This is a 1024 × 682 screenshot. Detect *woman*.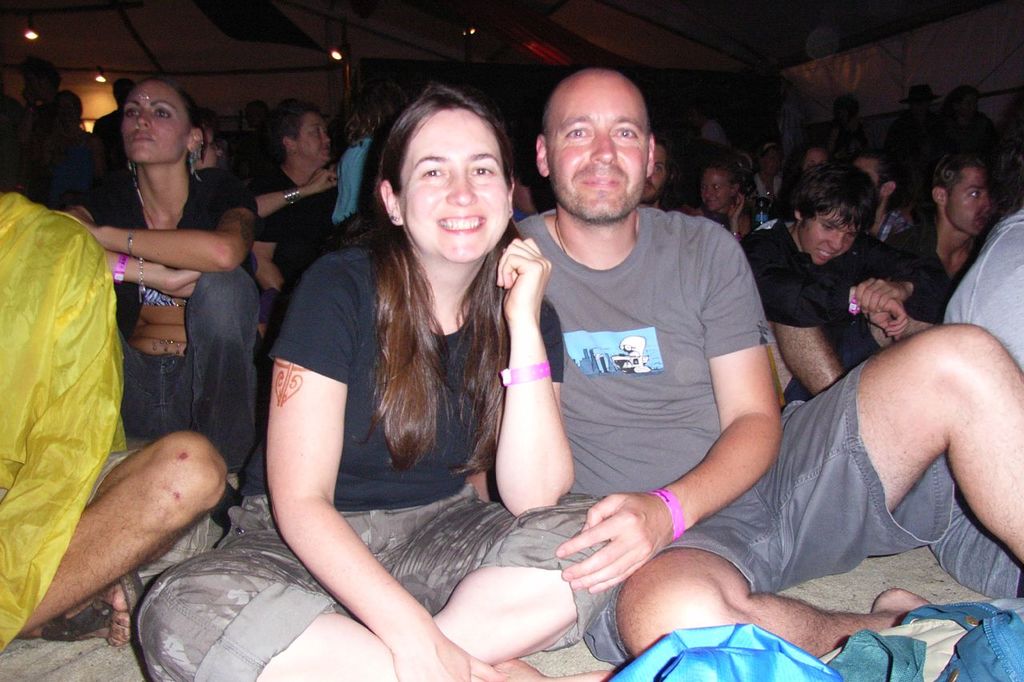
bbox=(691, 150, 754, 245).
